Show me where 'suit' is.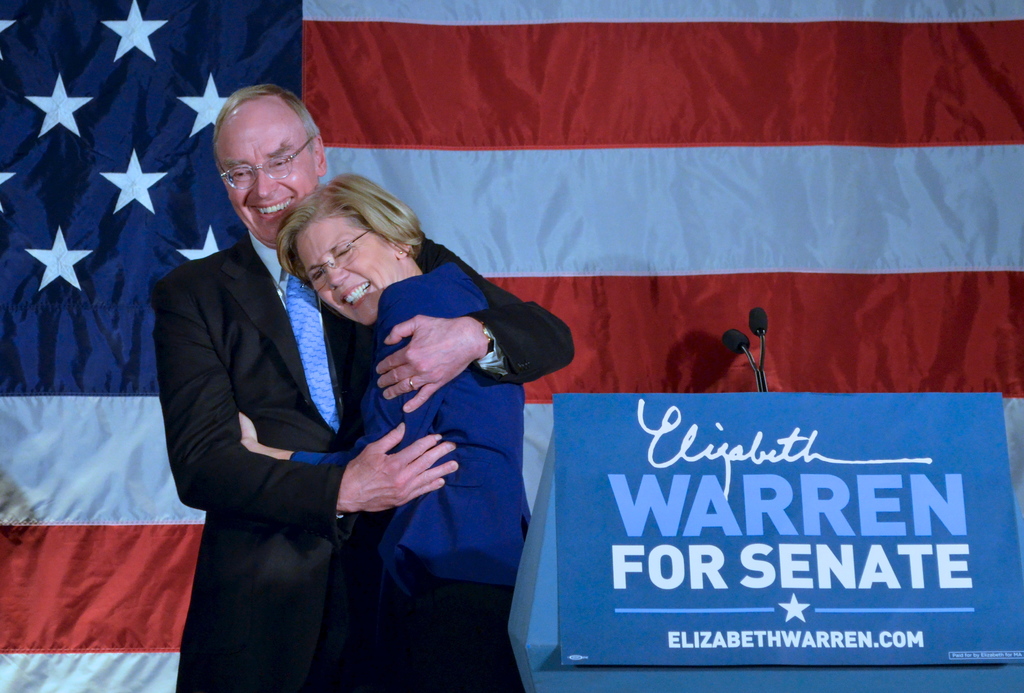
'suit' is at (296, 264, 536, 692).
